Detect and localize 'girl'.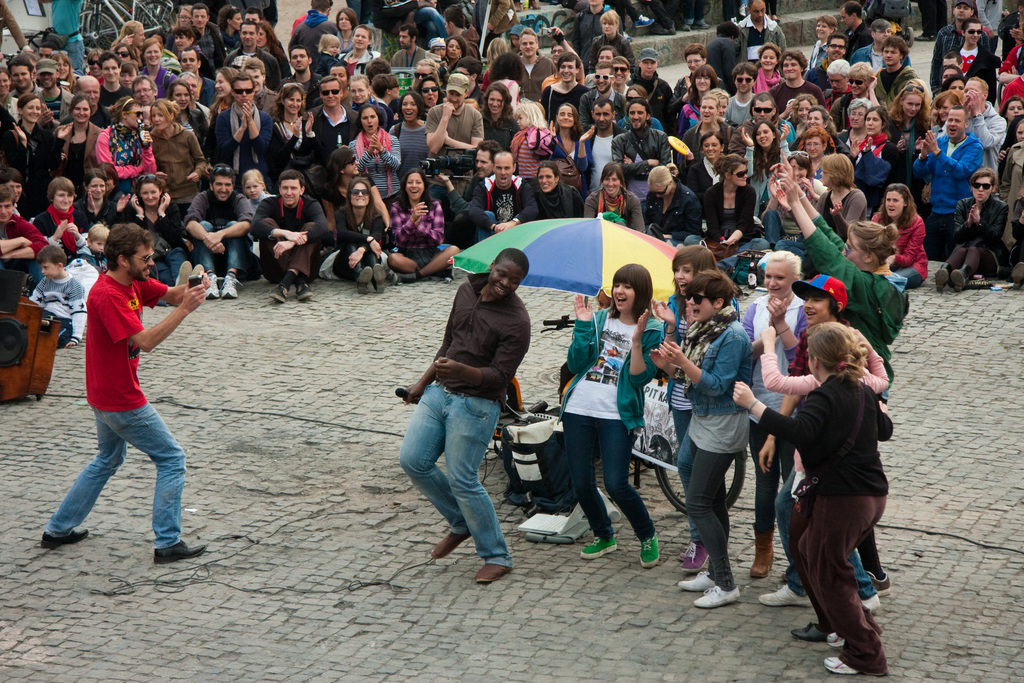
Localized at [x1=736, y1=120, x2=792, y2=205].
